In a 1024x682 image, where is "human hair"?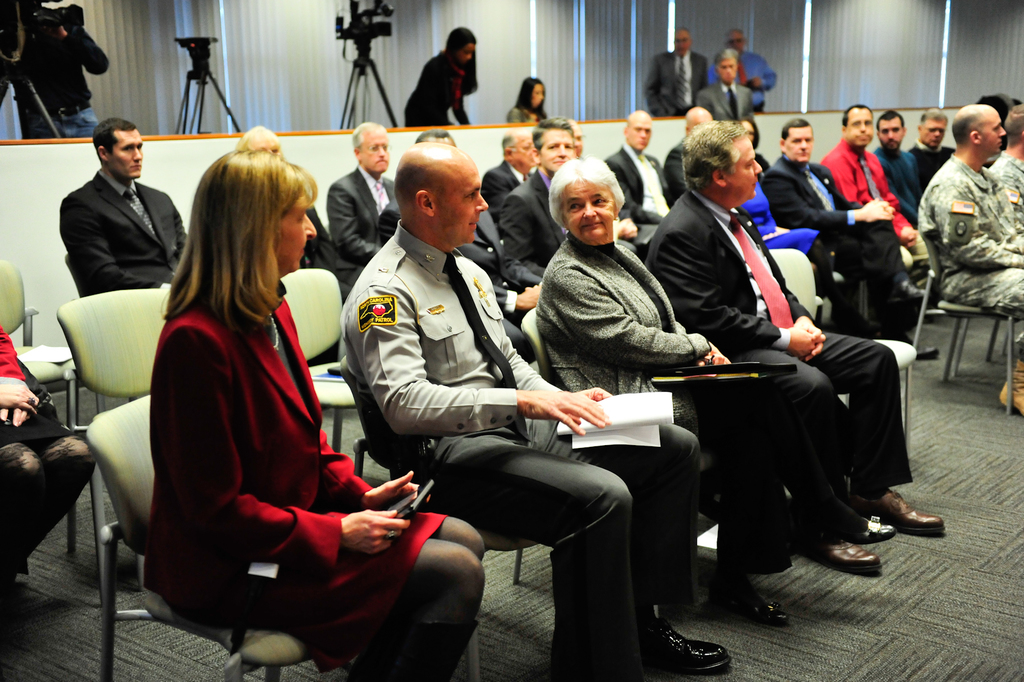
l=415, t=129, r=452, b=141.
